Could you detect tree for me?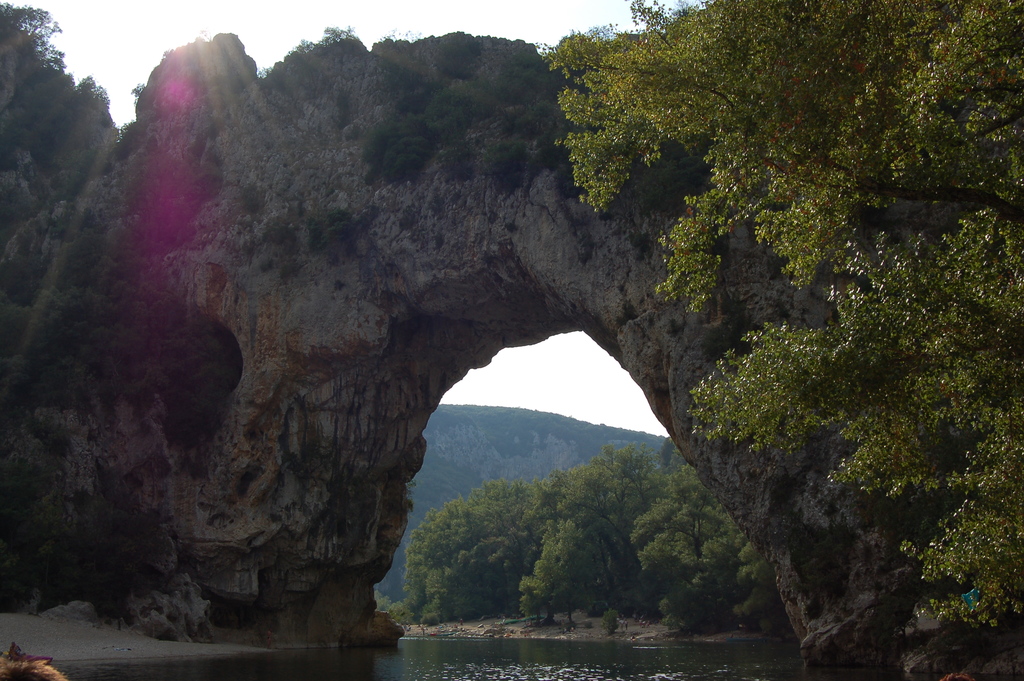
Detection result: bbox=[524, 456, 651, 623].
